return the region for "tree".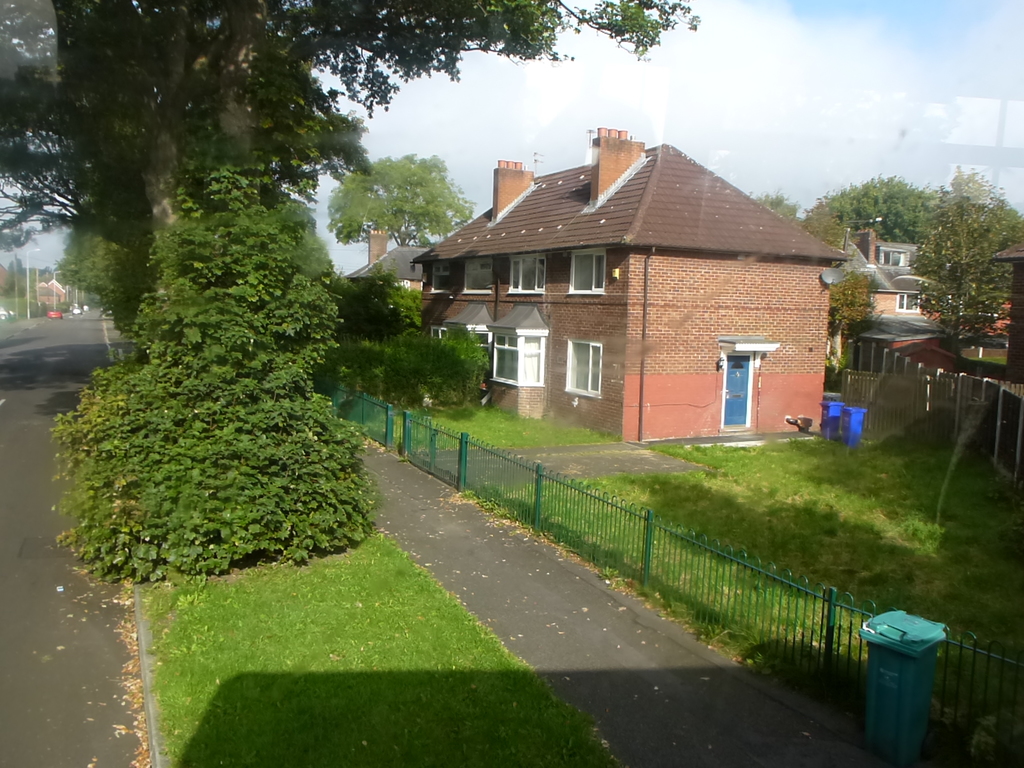
320/150/477/246.
